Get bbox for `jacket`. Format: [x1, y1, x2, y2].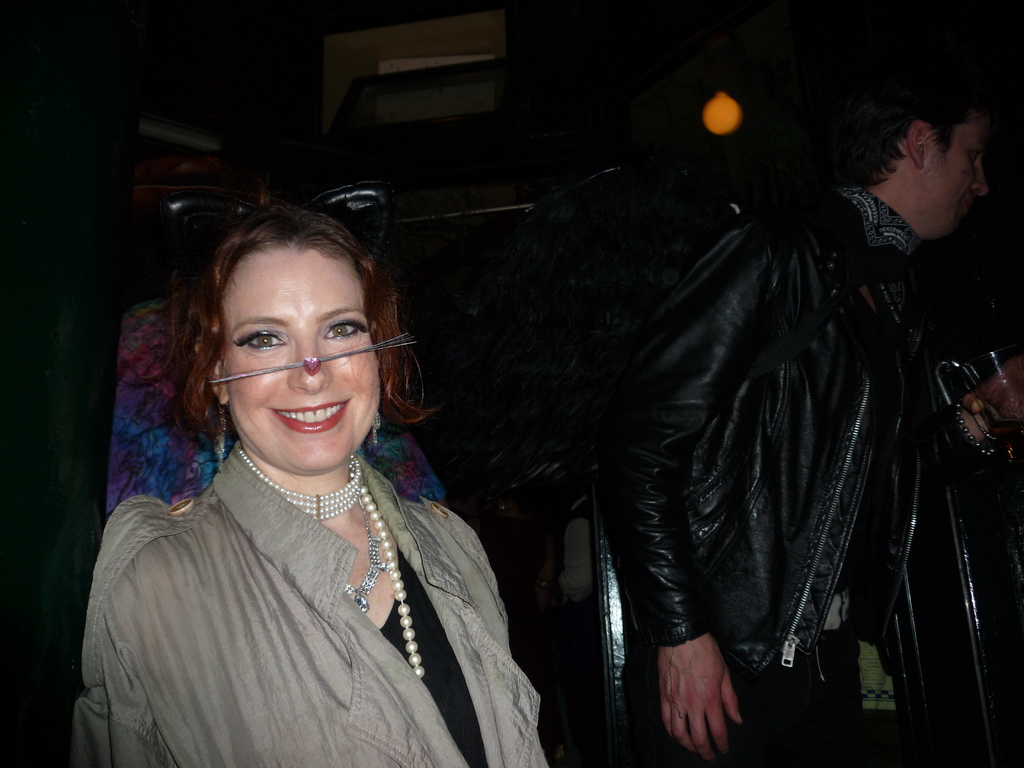
[601, 167, 992, 680].
